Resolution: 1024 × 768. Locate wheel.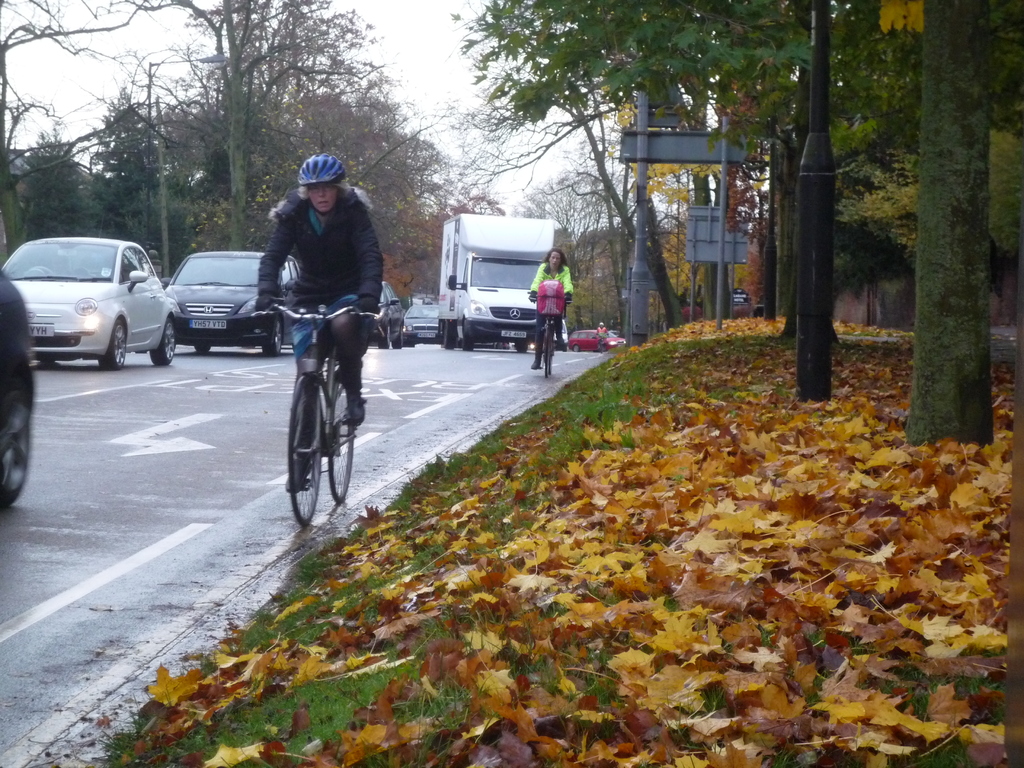
Rect(514, 341, 529, 356).
